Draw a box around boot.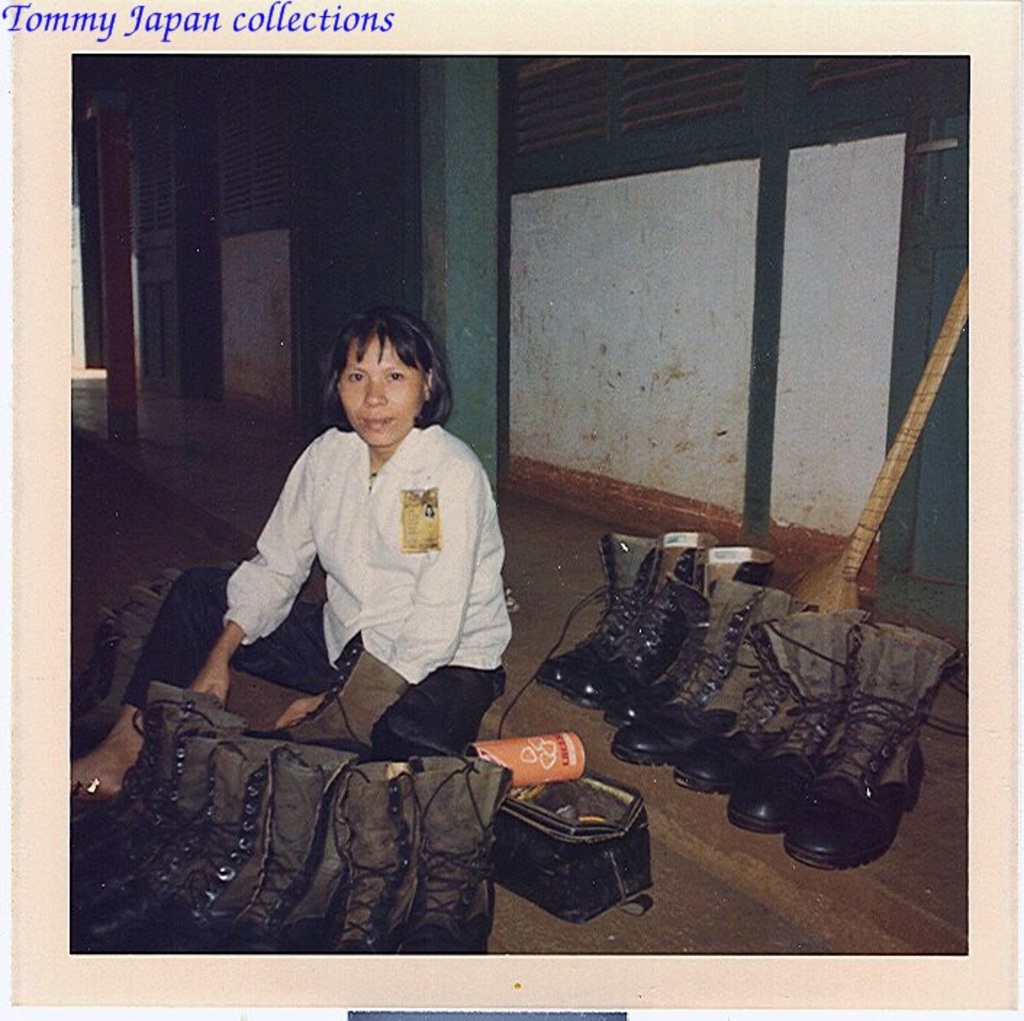
locate(619, 580, 844, 837).
